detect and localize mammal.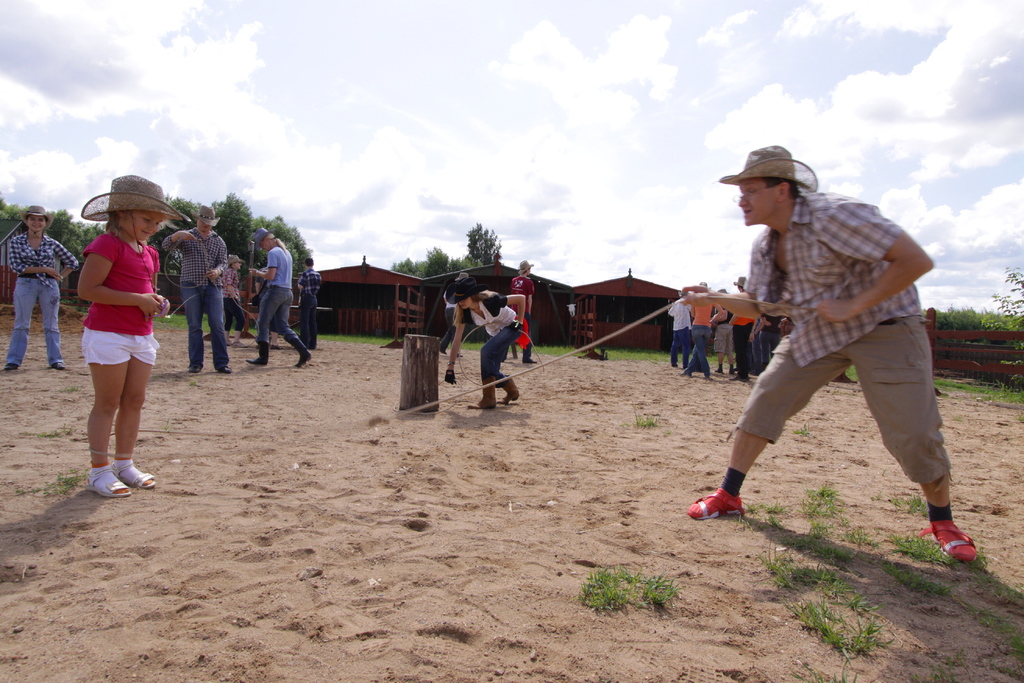
Localized at {"x1": 74, "y1": 173, "x2": 170, "y2": 499}.
